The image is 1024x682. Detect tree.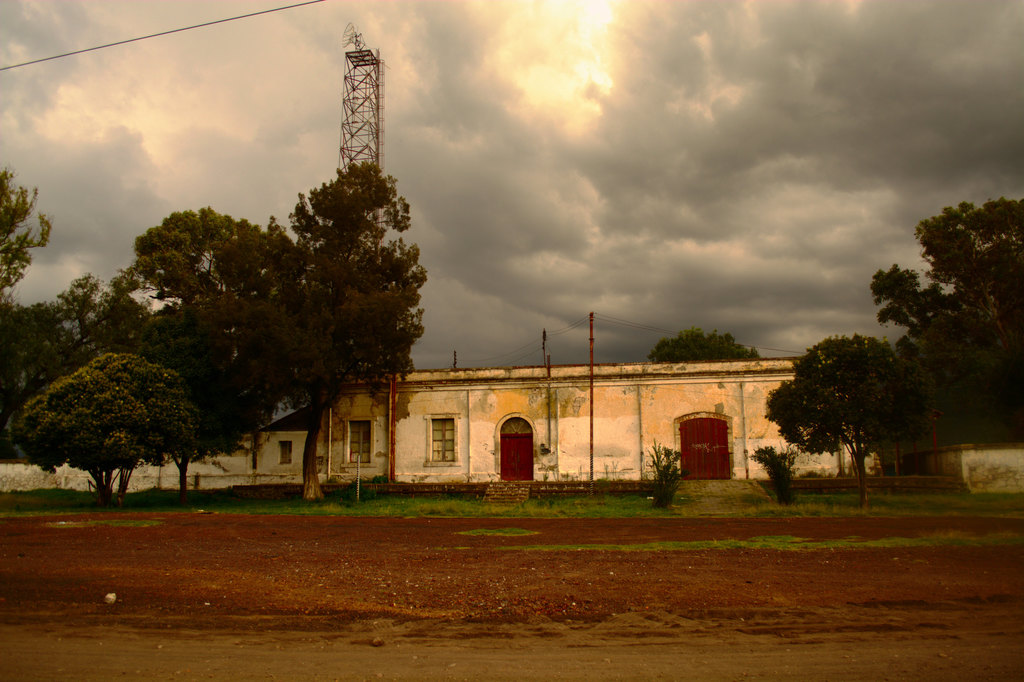
Detection: BBox(140, 298, 293, 513).
